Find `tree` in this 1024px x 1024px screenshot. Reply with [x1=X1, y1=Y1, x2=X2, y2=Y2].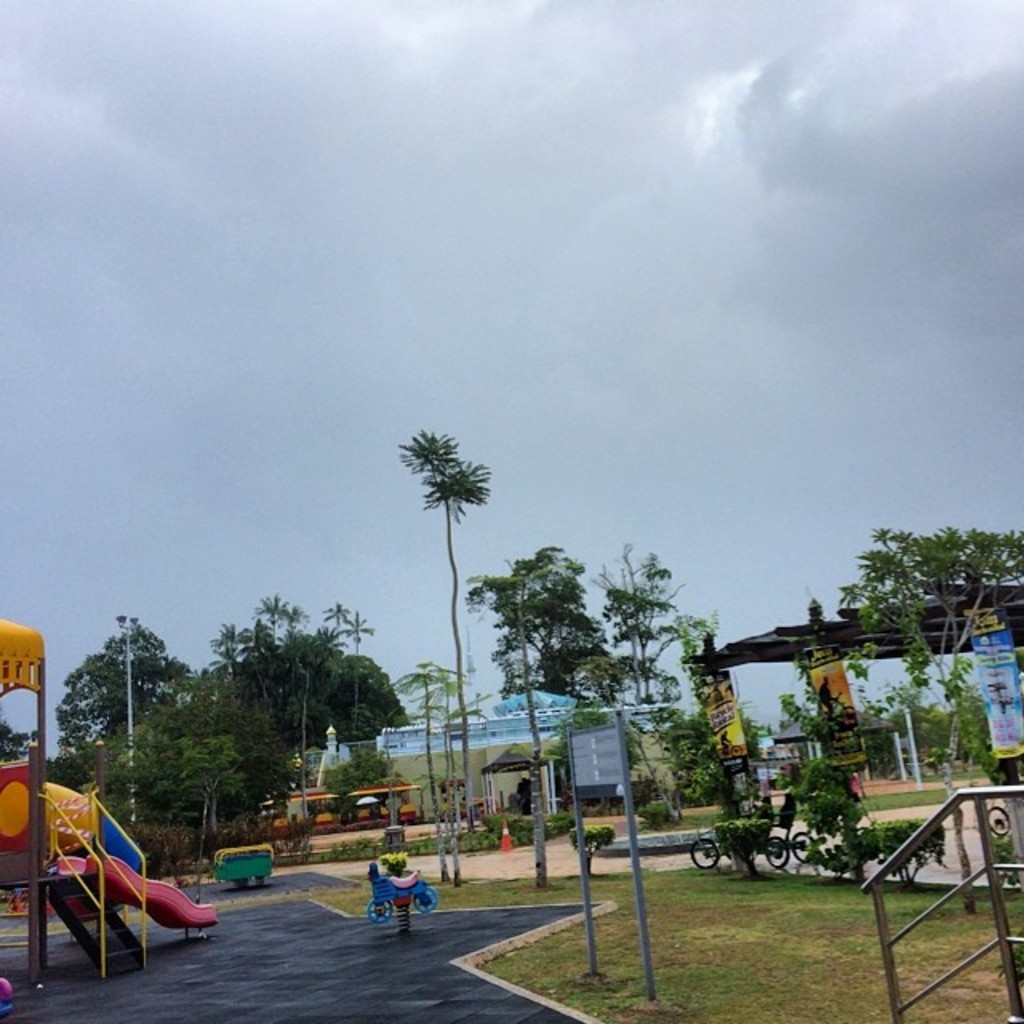
[x1=490, y1=531, x2=616, y2=709].
